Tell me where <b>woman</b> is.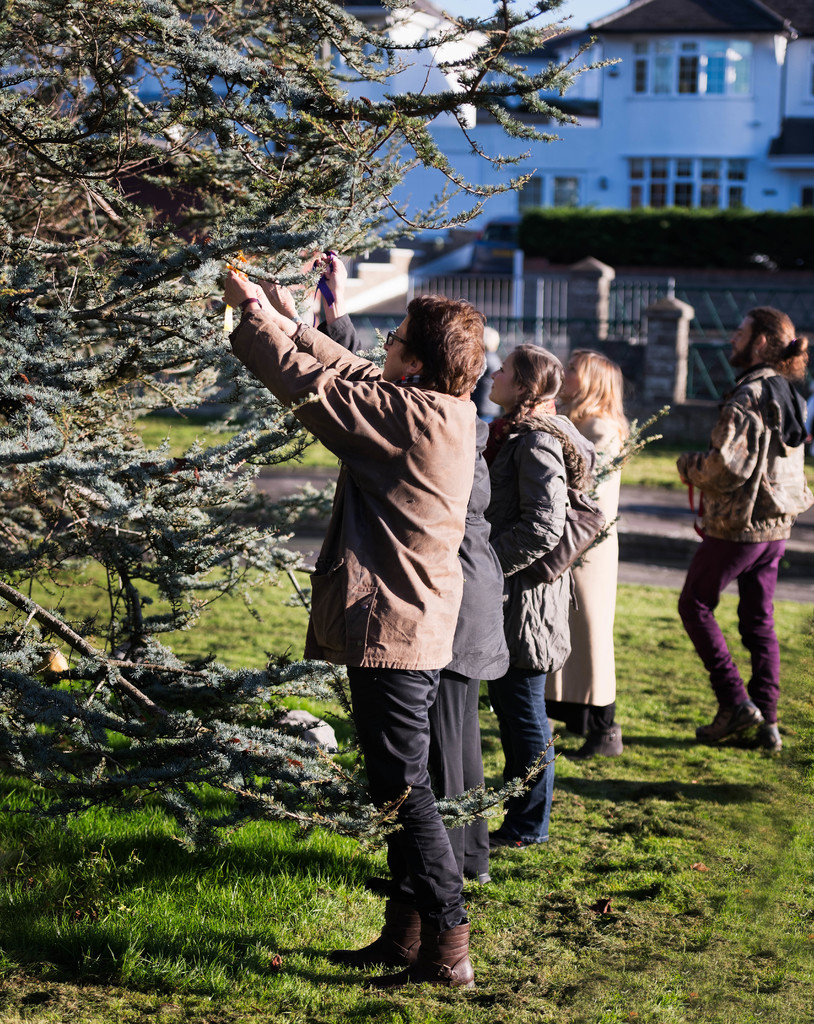
<b>woman</b> is at x1=487, y1=339, x2=574, y2=845.
